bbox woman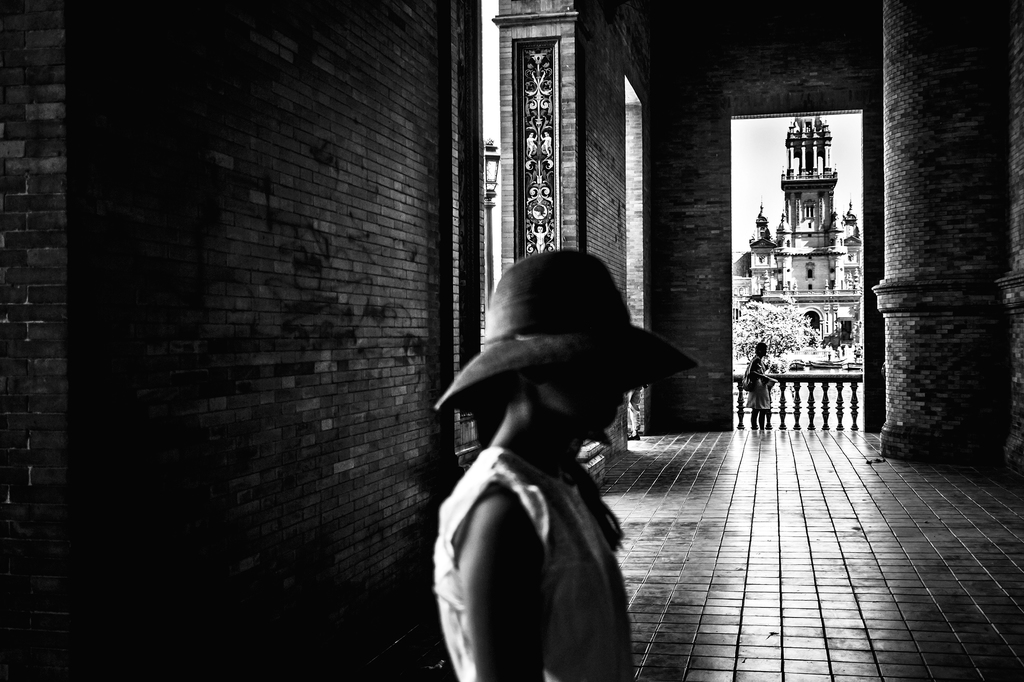
bbox=(415, 230, 691, 667)
